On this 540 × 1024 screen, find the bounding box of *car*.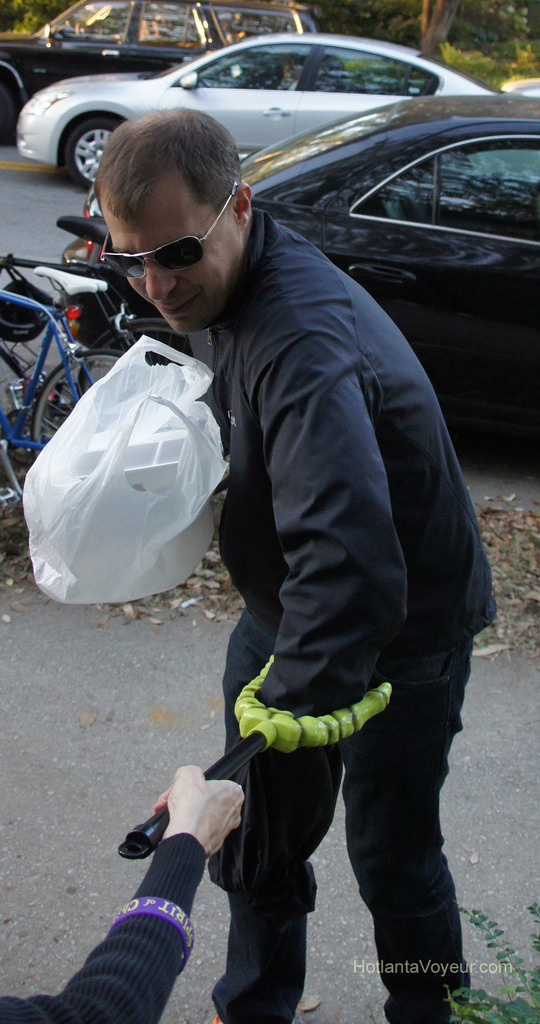
Bounding box: bbox(19, 26, 530, 237).
